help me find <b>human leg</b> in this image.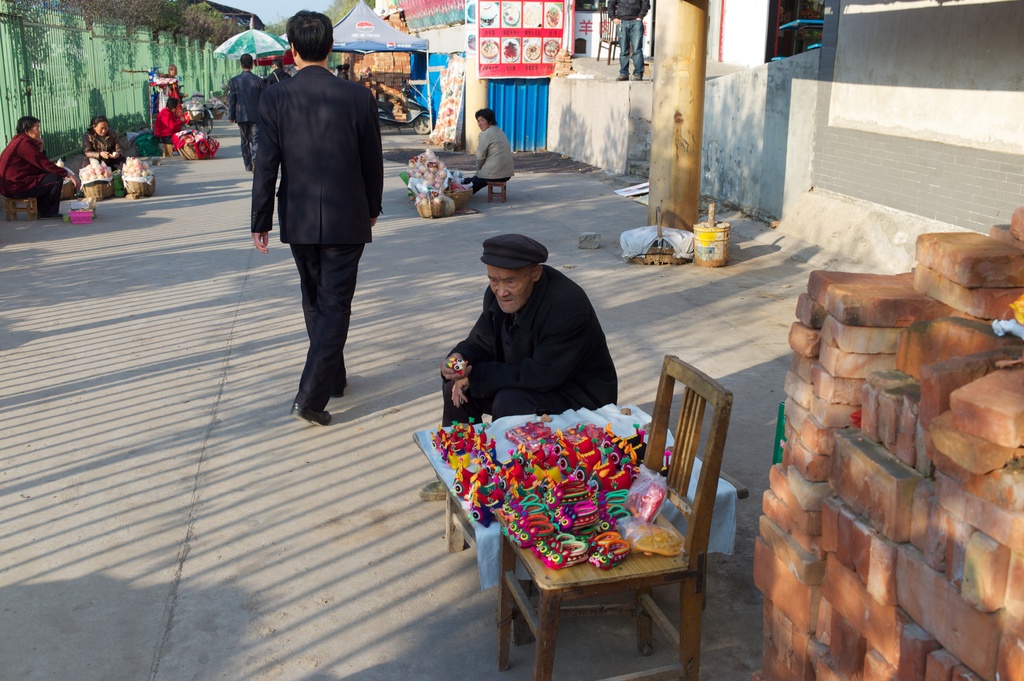
Found it: left=489, top=389, right=590, bottom=424.
